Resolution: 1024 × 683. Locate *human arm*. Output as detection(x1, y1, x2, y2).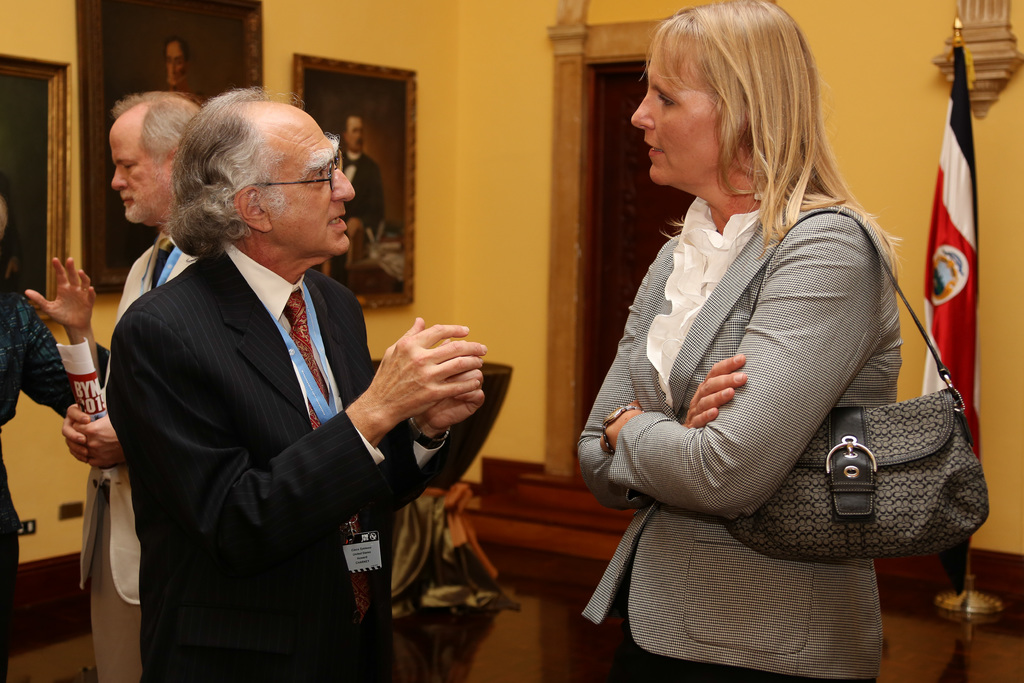
detection(136, 280, 483, 586).
